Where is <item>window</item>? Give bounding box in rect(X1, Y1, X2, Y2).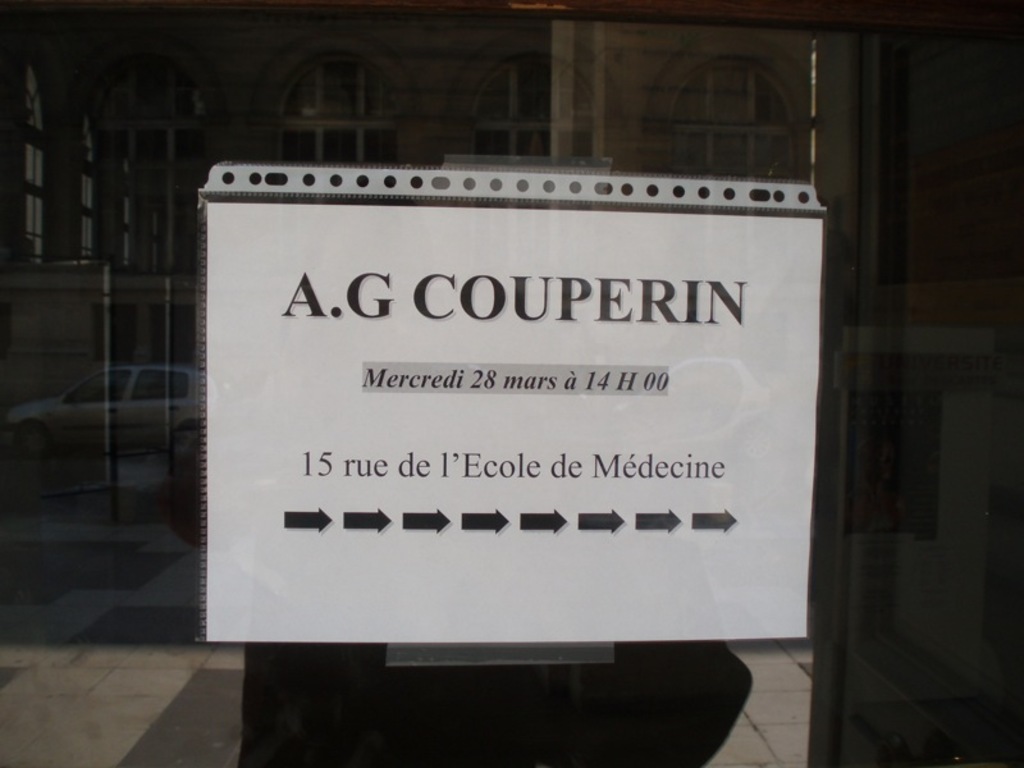
rect(77, 111, 96, 264).
